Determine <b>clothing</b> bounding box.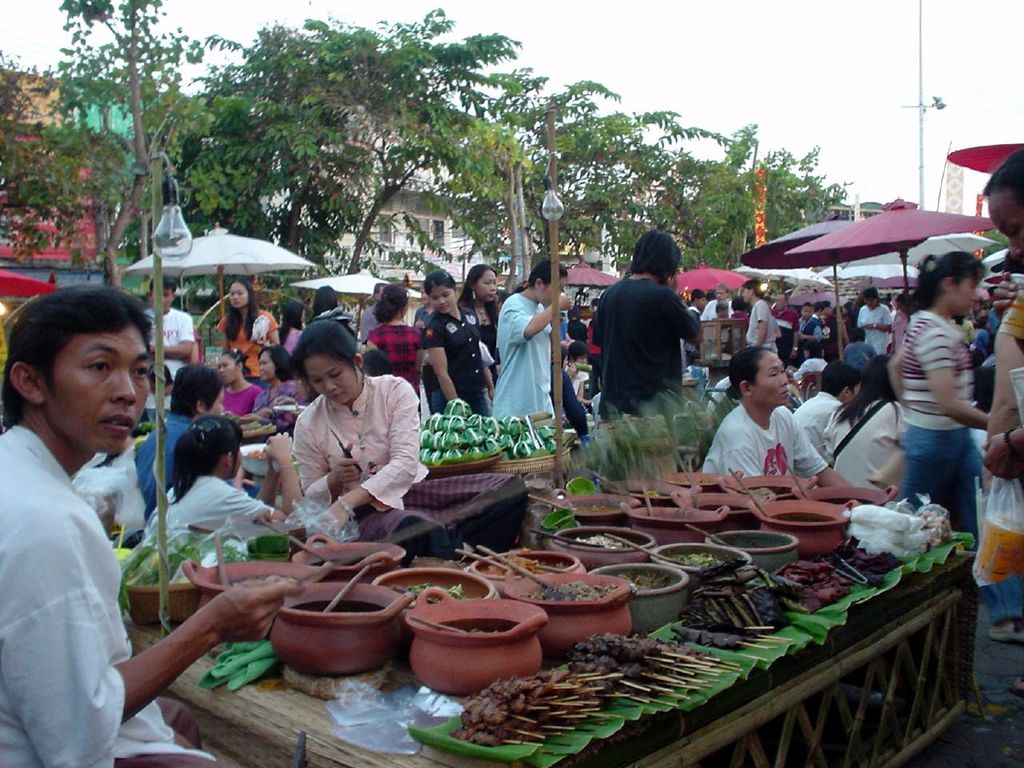
Determined: <bbox>130, 418, 207, 502</bbox>.
